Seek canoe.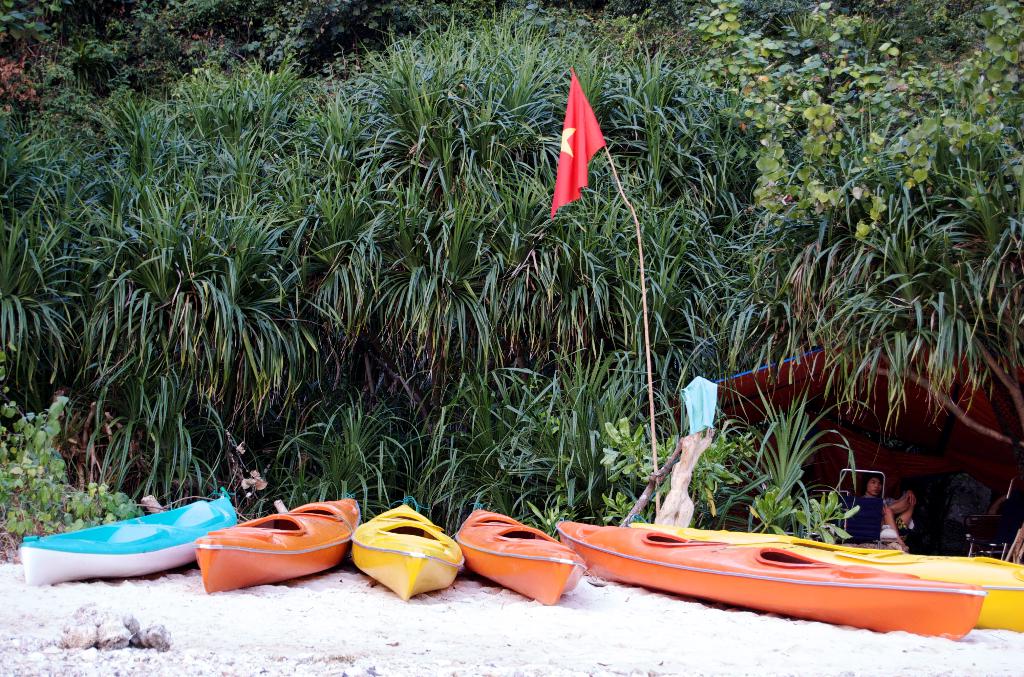
select_region(29, 500, 244, 583).
